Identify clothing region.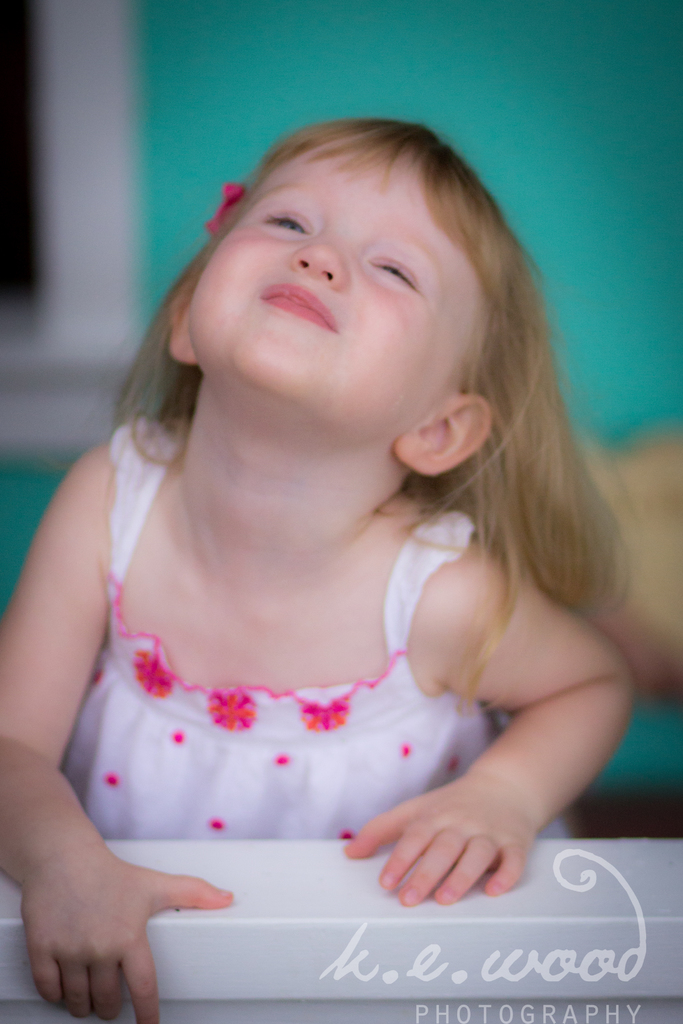
Region: bbox=[68, 413, 570, 838].
